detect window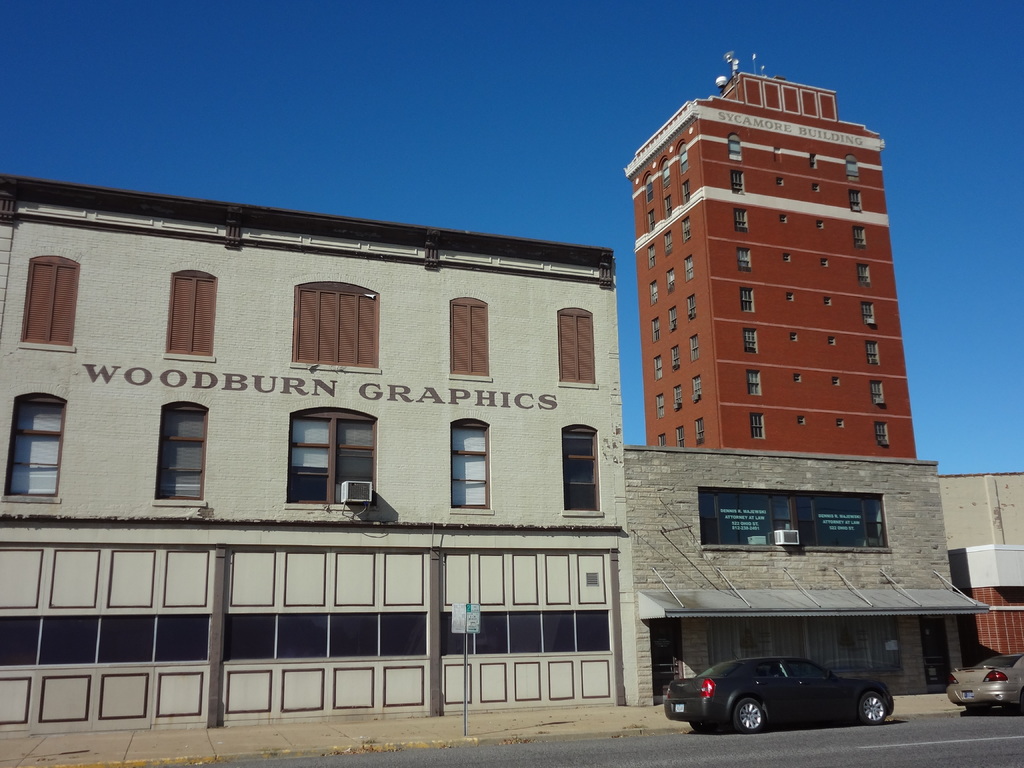
BBox(274, 420, 362, 517)
